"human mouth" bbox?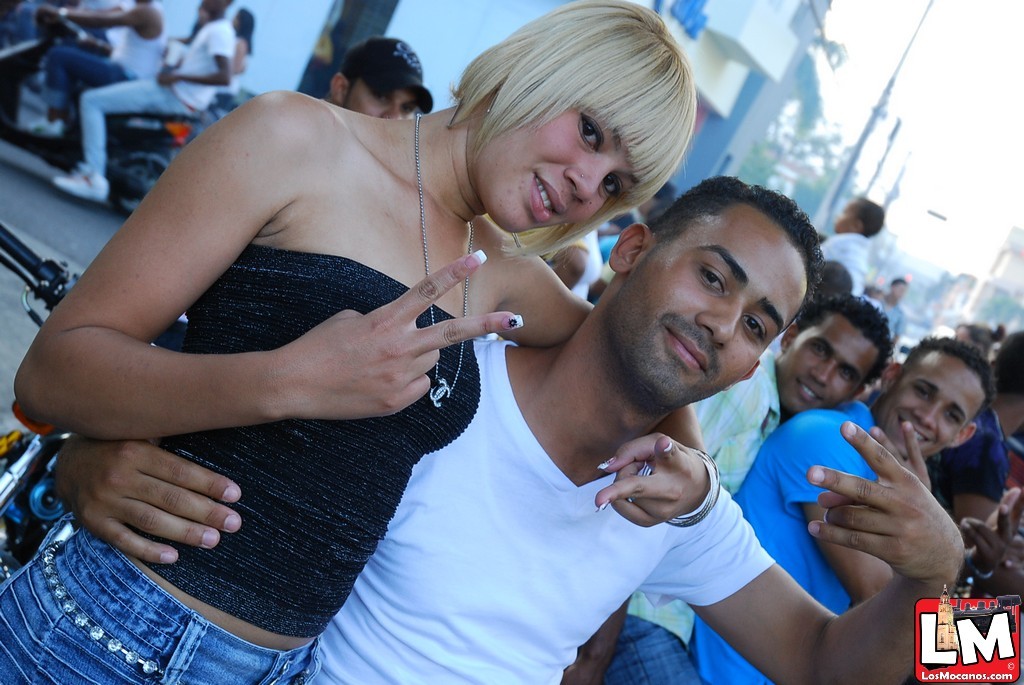
bbox=(669, 332, 710, 372)
